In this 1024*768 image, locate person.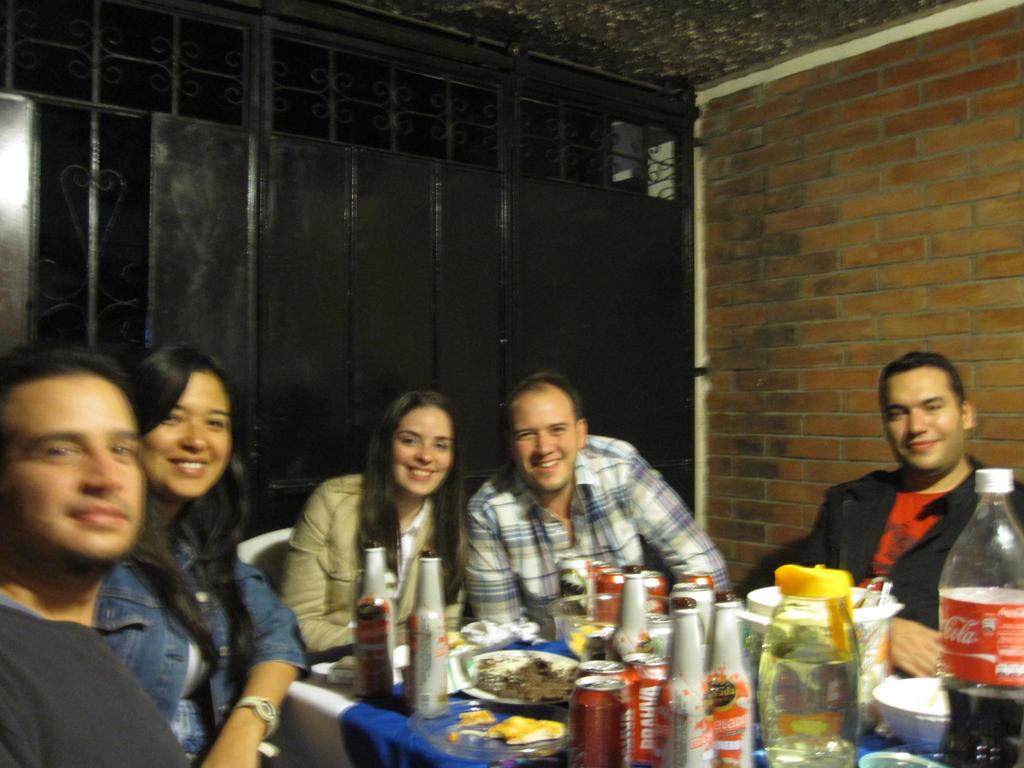
Bounding box: select_region(257, 383, 469, 666).
